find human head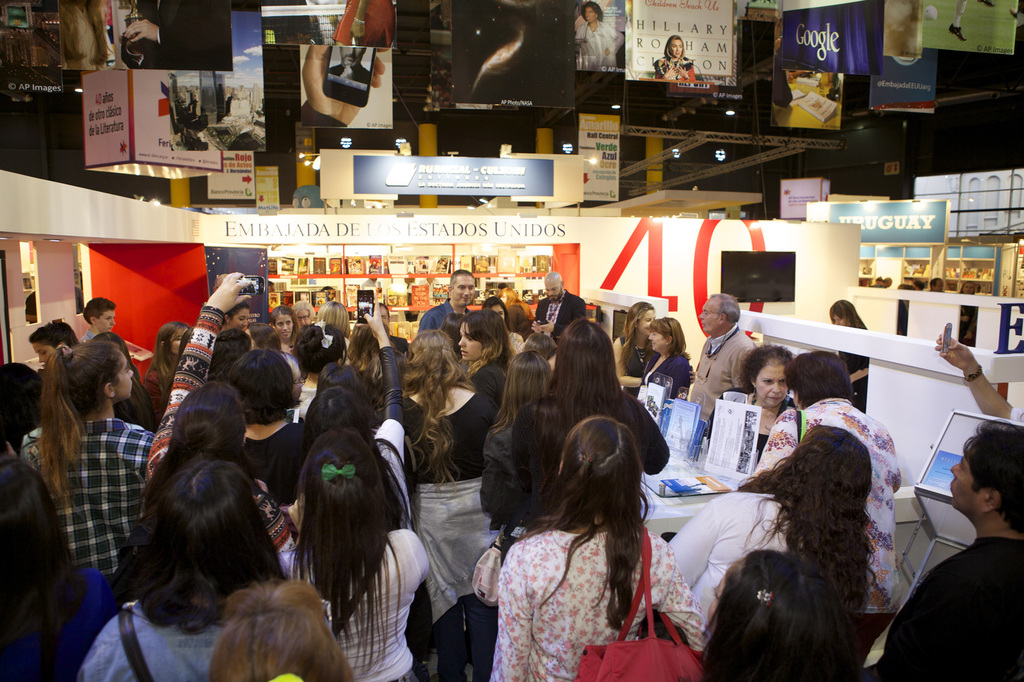
bbox=[627, 301, 655, 334]
